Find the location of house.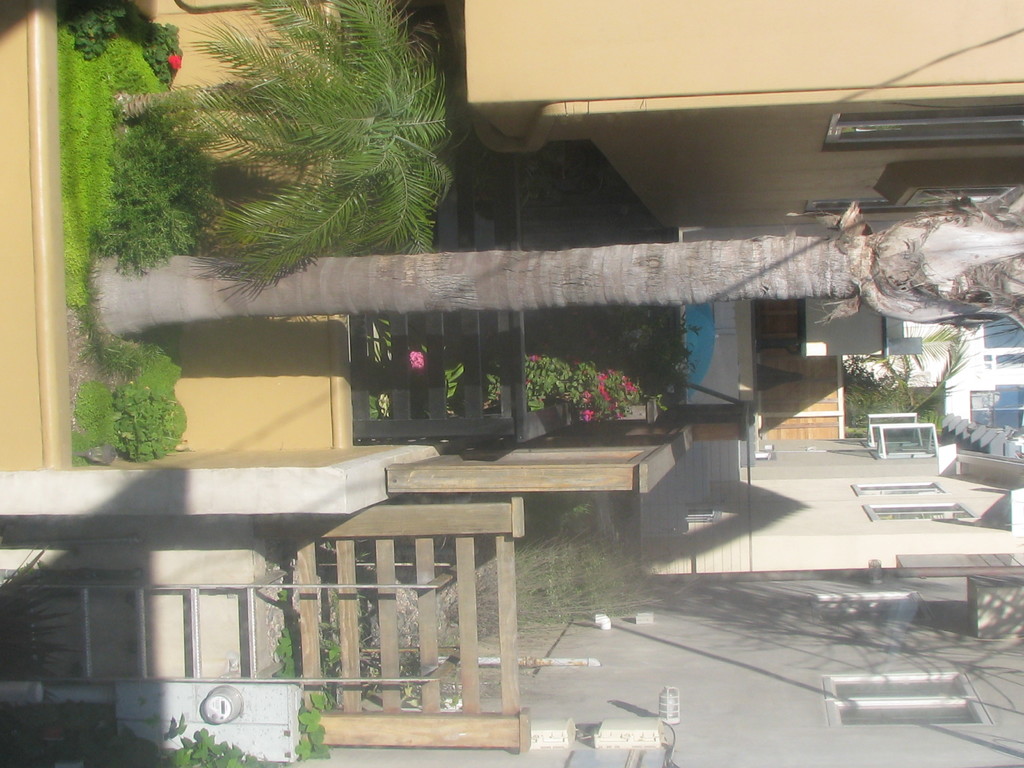
Location: x1=285, y1=597, x2=1023, y2=767.
